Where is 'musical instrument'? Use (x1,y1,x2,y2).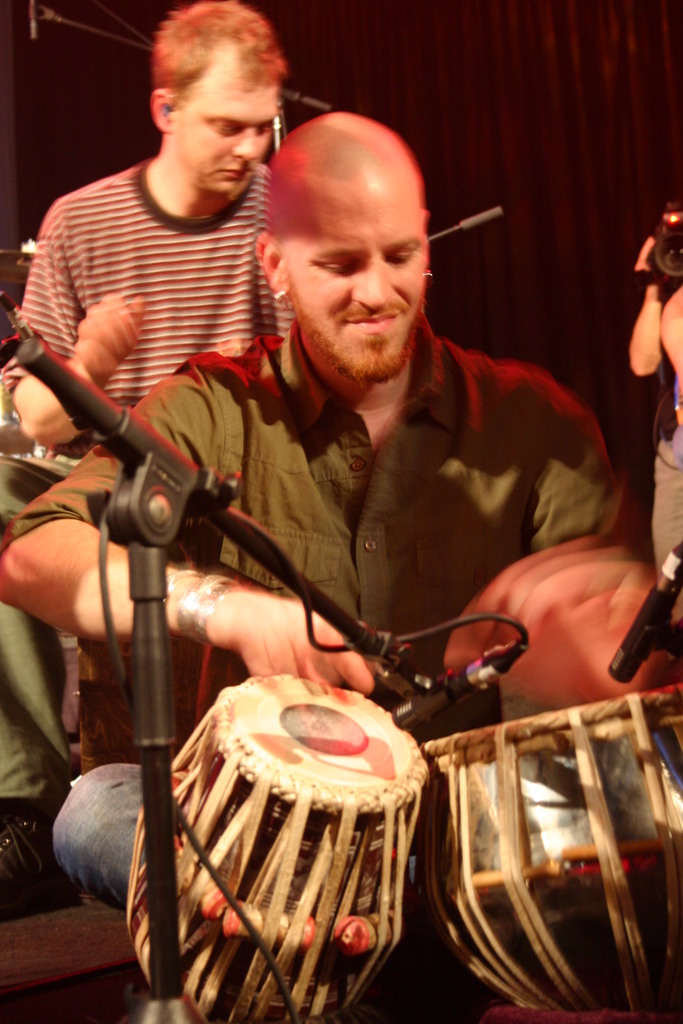
(414,671,682,1005).
